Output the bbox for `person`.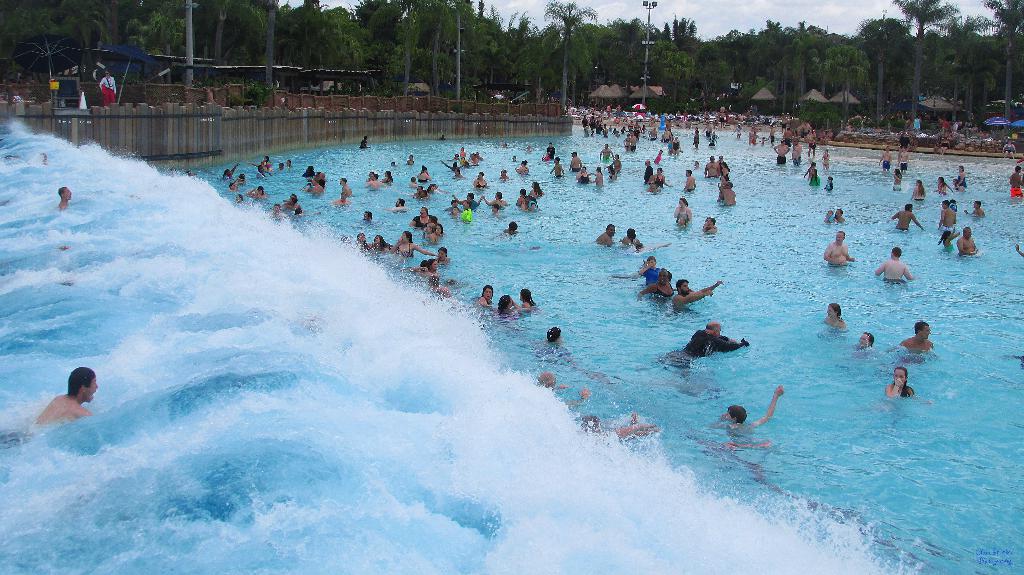
(left=25, top=365, right=102, bottom=440).
